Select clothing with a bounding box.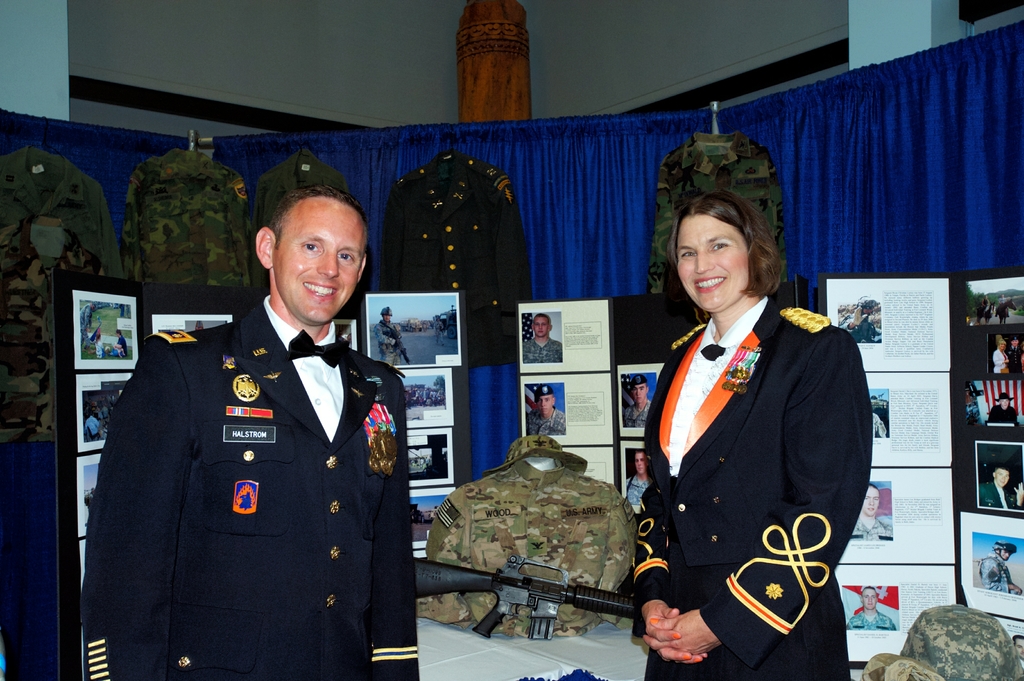
<box>375,319,403,366</box>.
